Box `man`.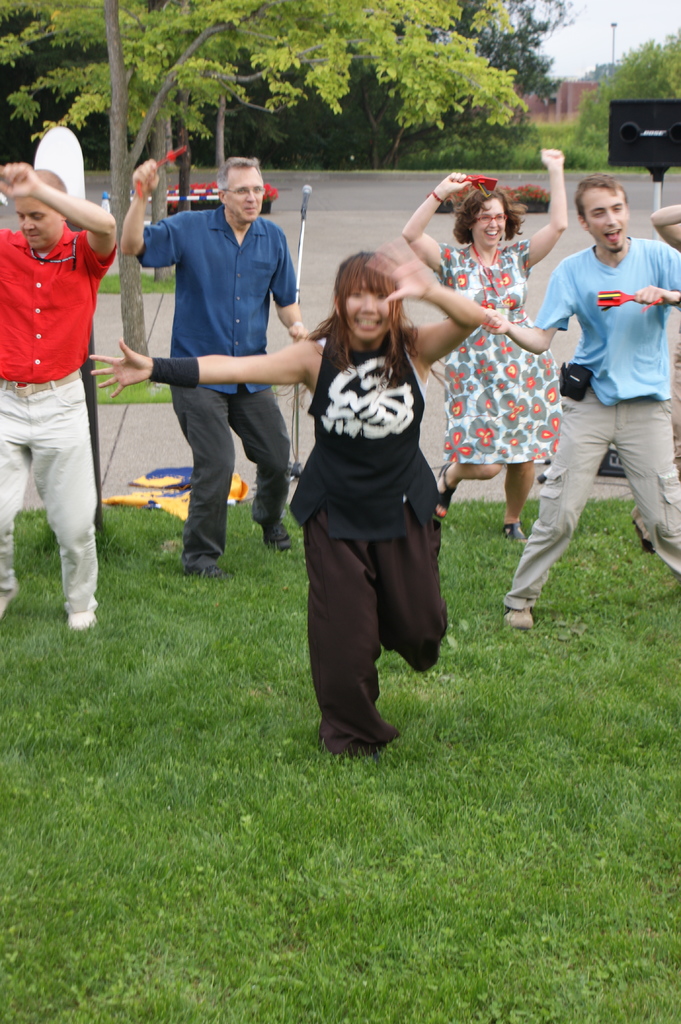
select_region(121, 149, 311, 584).
